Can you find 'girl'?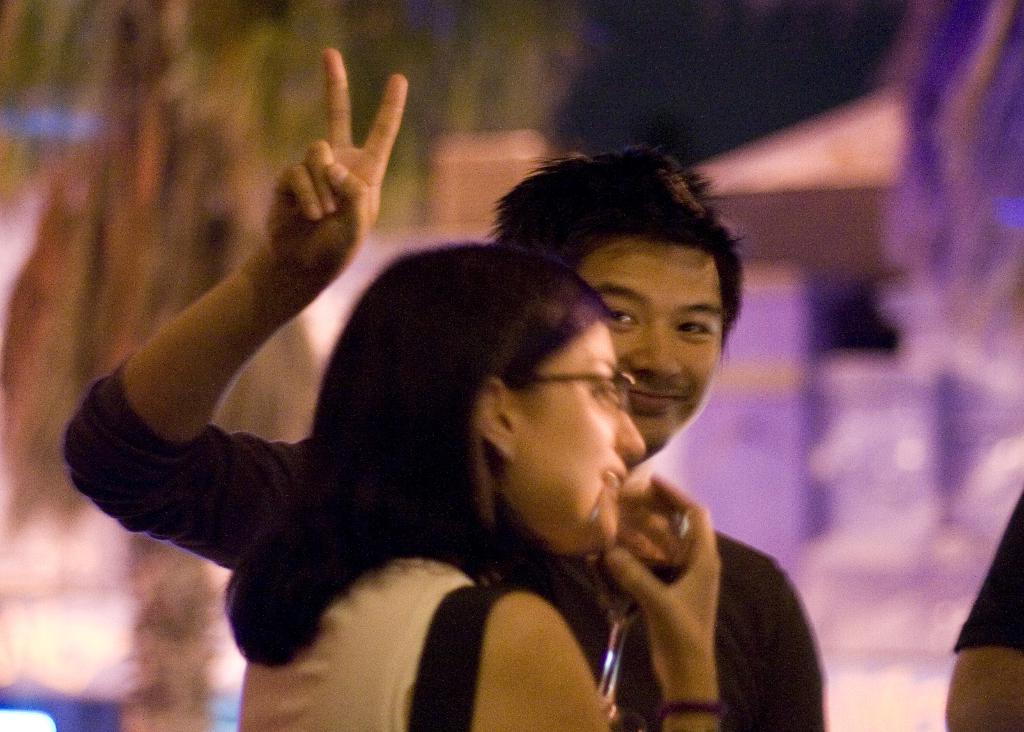
Yes, bounding box: [227, 241, 717, 731].
